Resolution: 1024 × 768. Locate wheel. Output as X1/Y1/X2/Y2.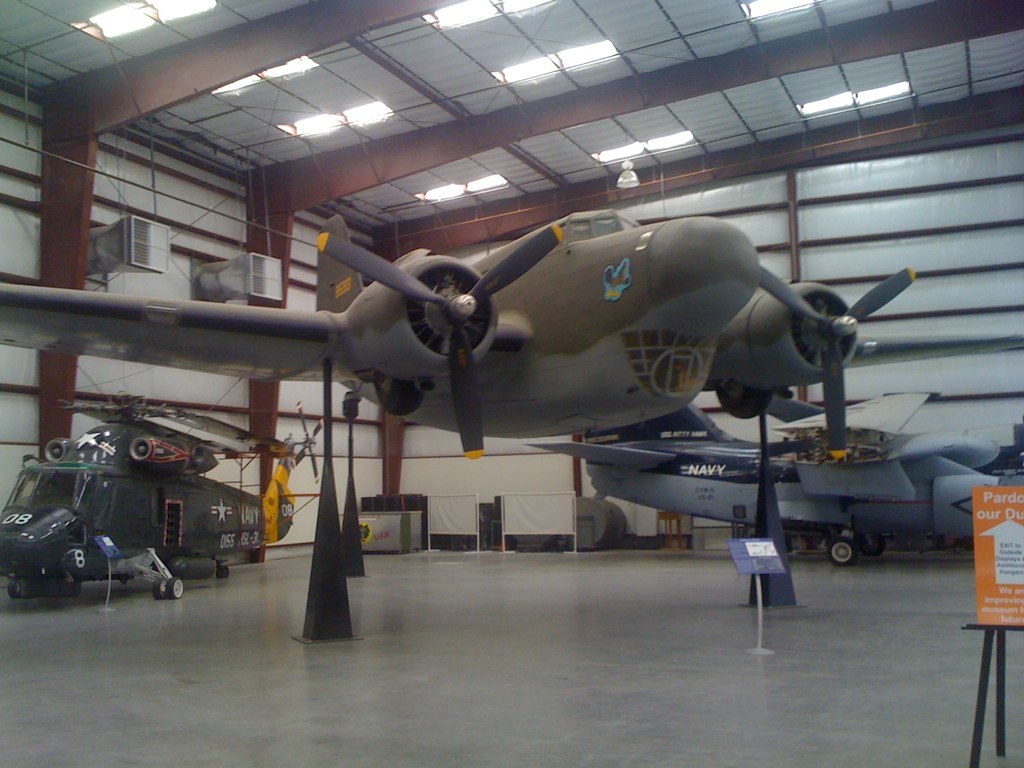
719/381/776/424.
